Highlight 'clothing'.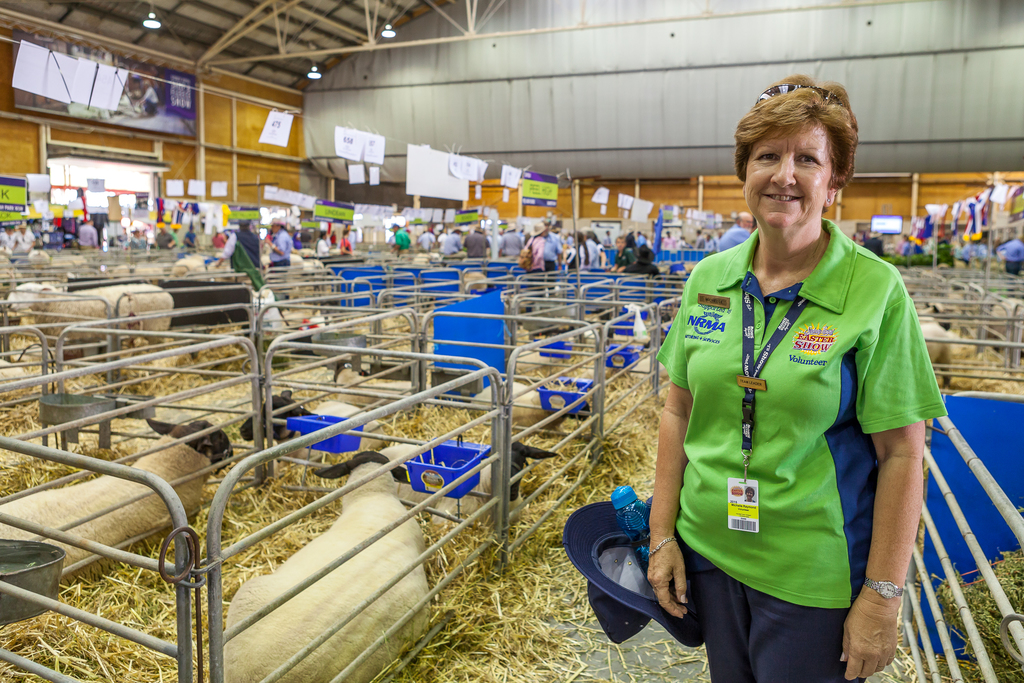
Highlighted region: 459, 236, 494, 259.
